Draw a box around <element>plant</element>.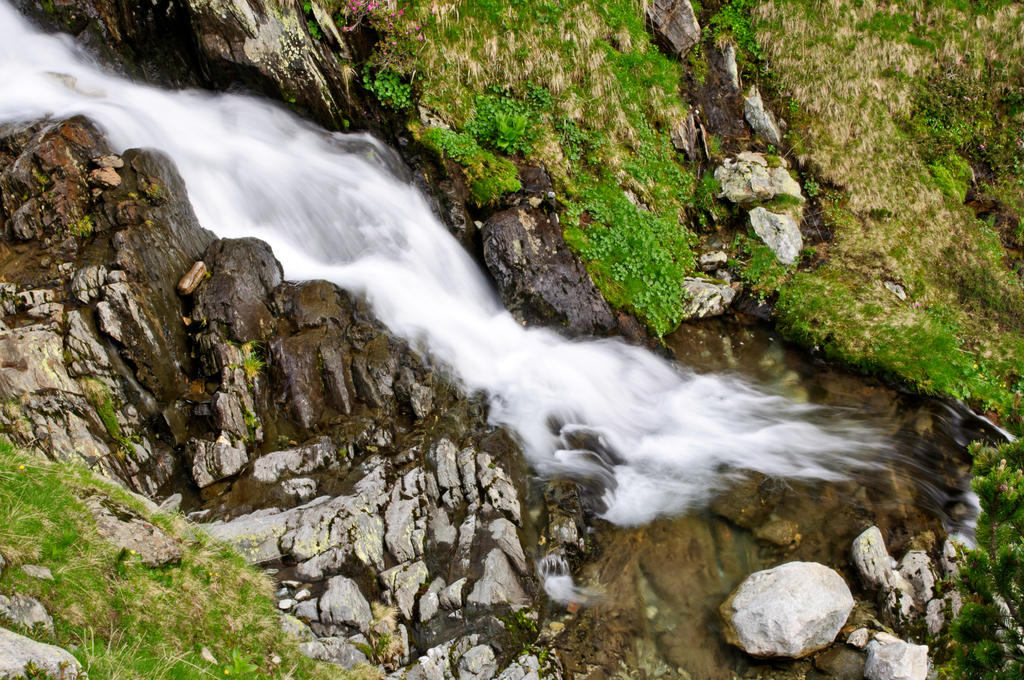
<box>703,0,775,72</box>.
